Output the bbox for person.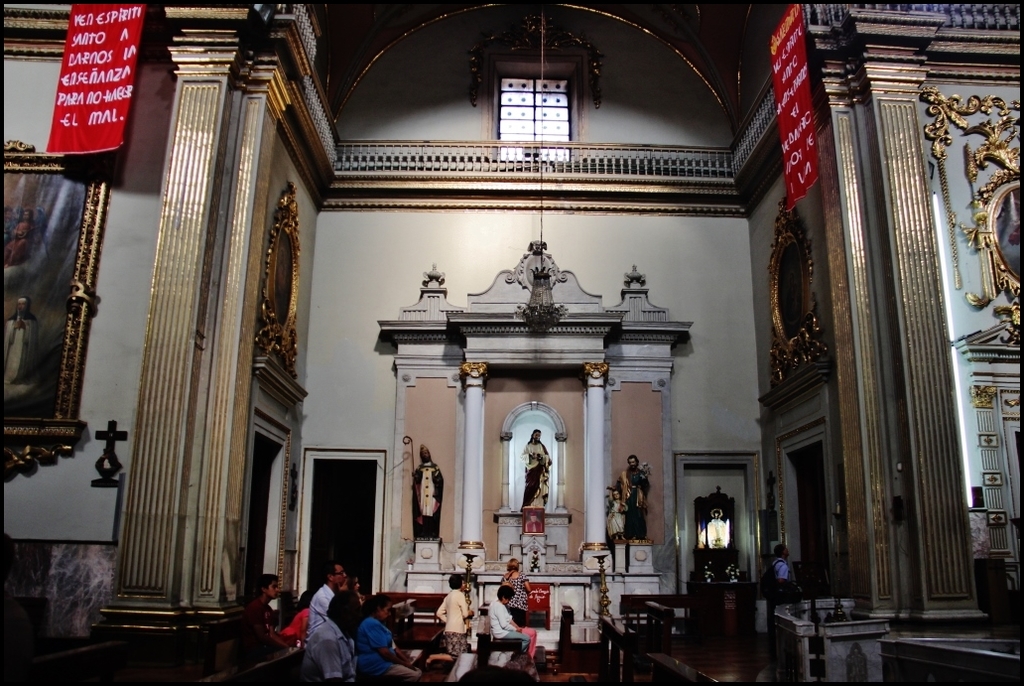
Rect(308, 564, 348, 644).
